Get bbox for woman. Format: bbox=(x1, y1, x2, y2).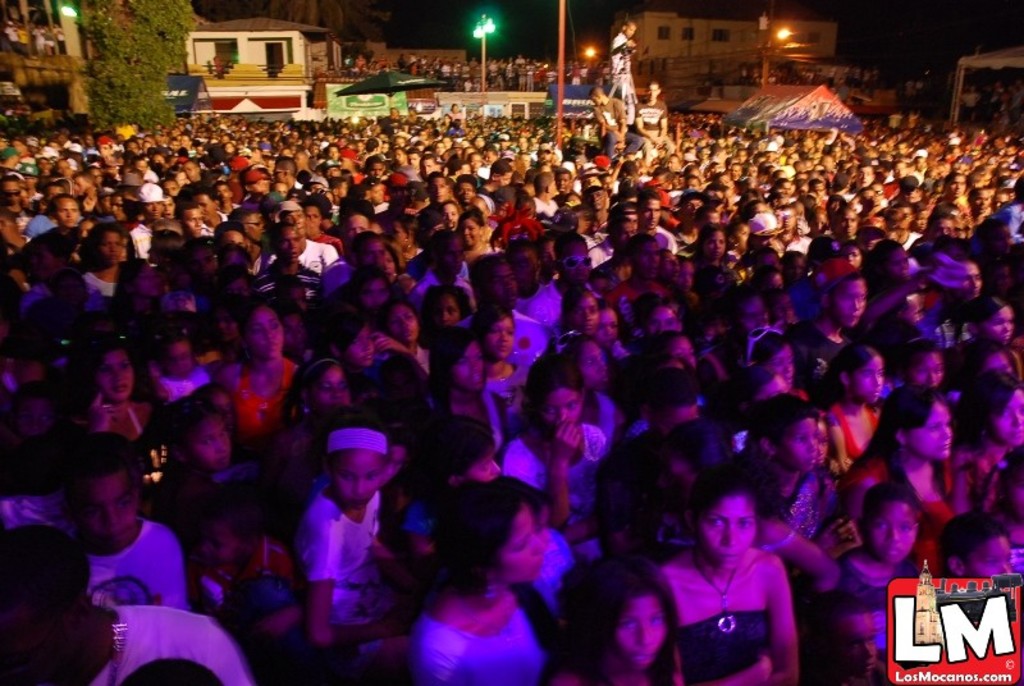
bbox=(515, 355, 614, 564).
